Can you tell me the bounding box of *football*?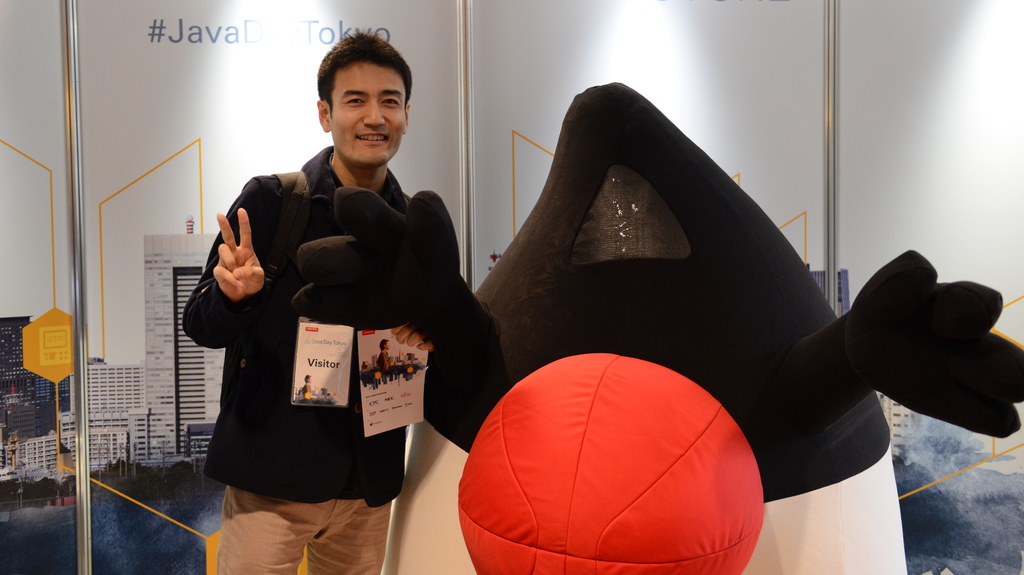
l=452, t=353, r=762, b=574.
